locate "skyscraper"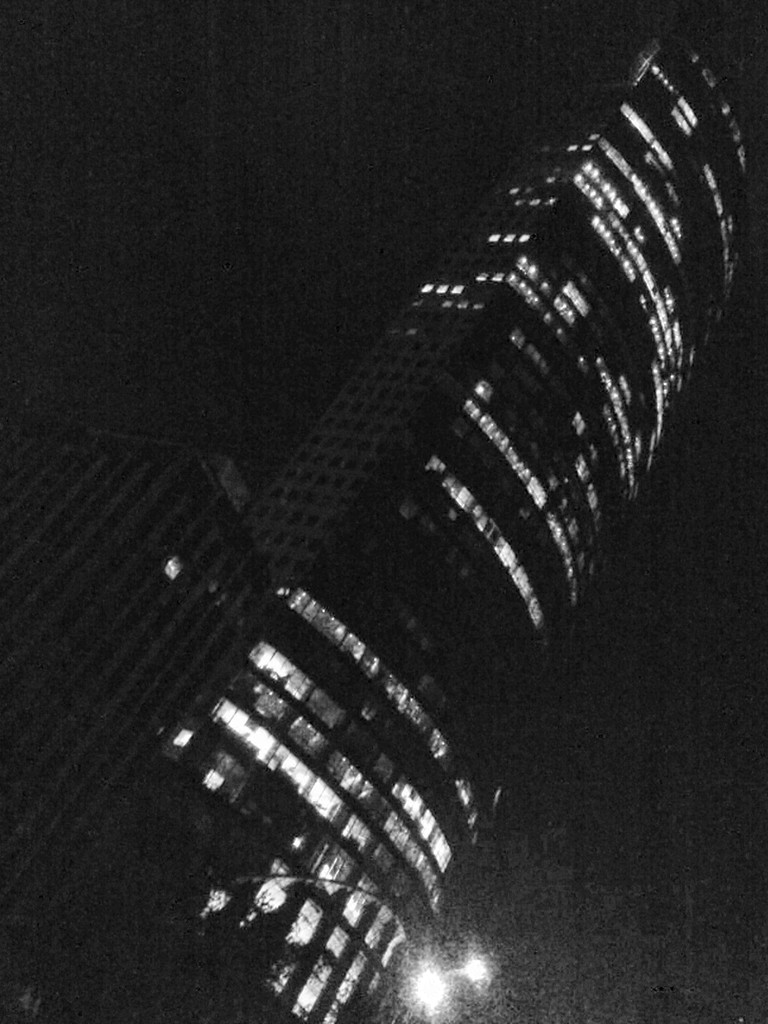
x1=148, y1=0, x2=751, y2=1020
